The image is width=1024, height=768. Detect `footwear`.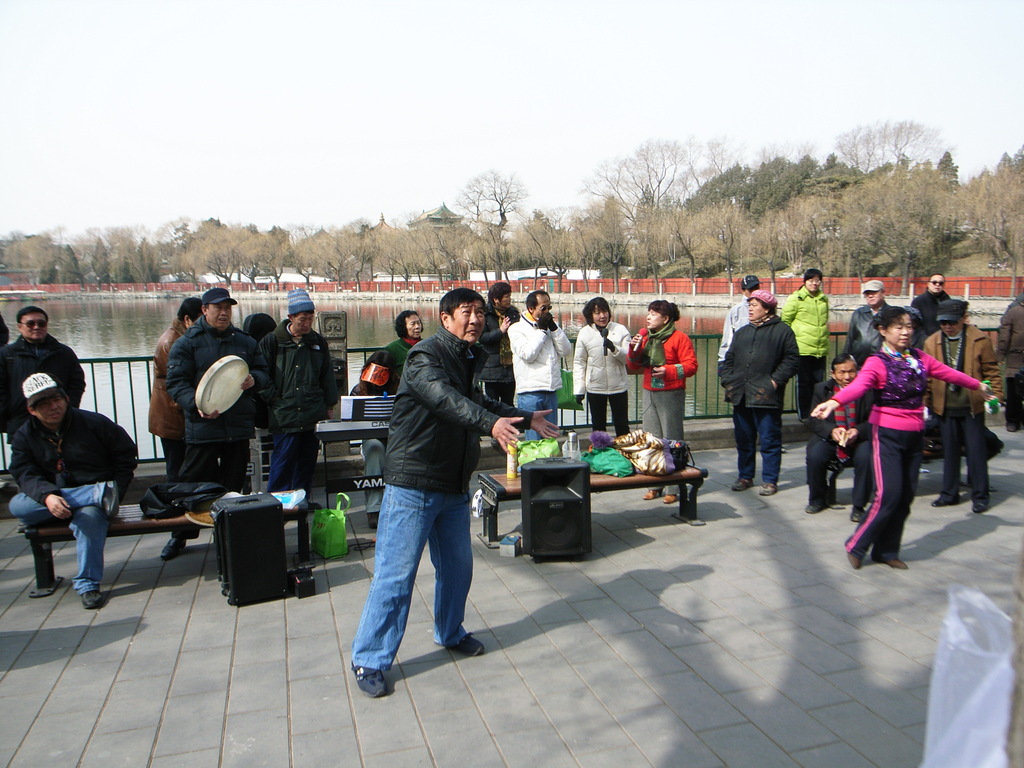
Detection: (left=367, top=514, right=376, bottom=529).
